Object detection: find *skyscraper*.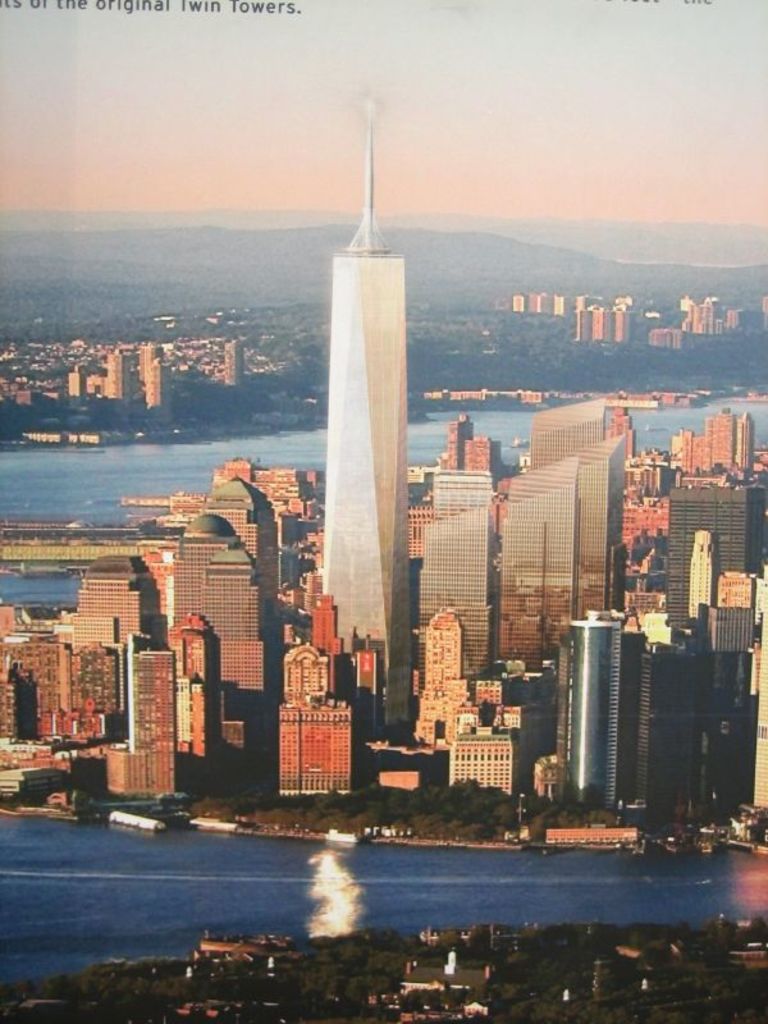
173,458,329,552.
